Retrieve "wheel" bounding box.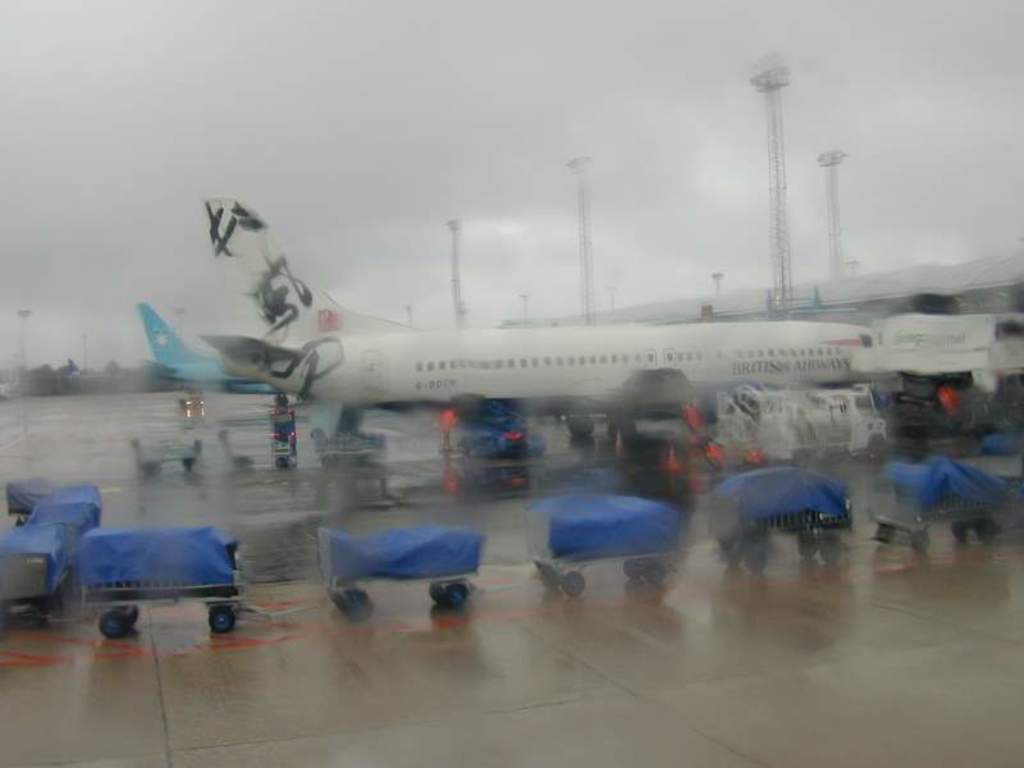
Bounding box: (625,559,640,579).
